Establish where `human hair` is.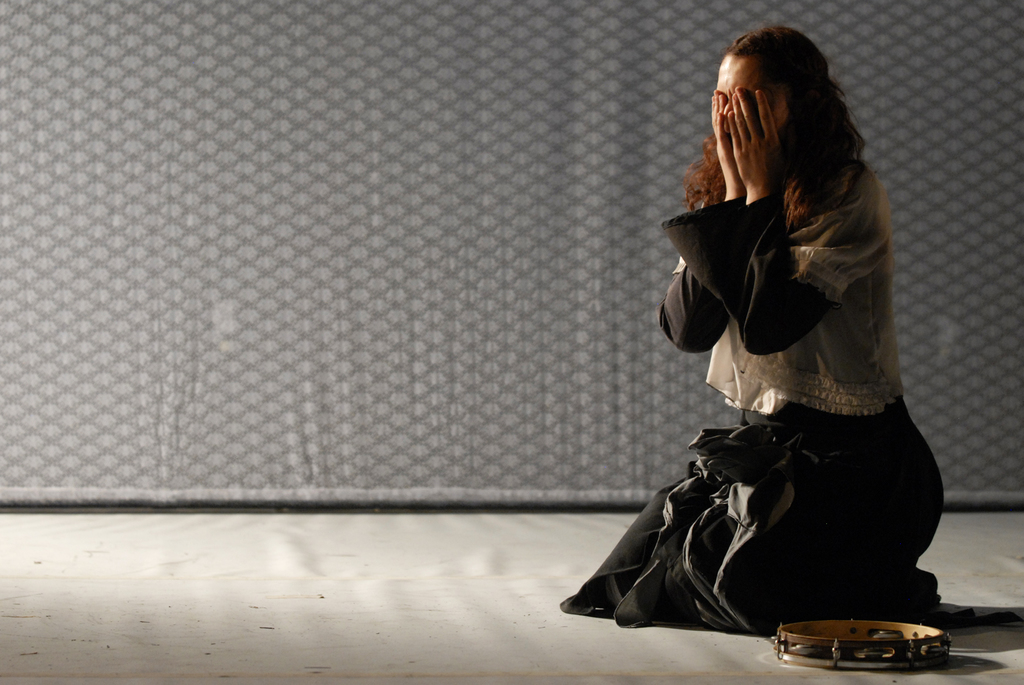
Established at (left=680, top=26, right=857, bottom=232).
